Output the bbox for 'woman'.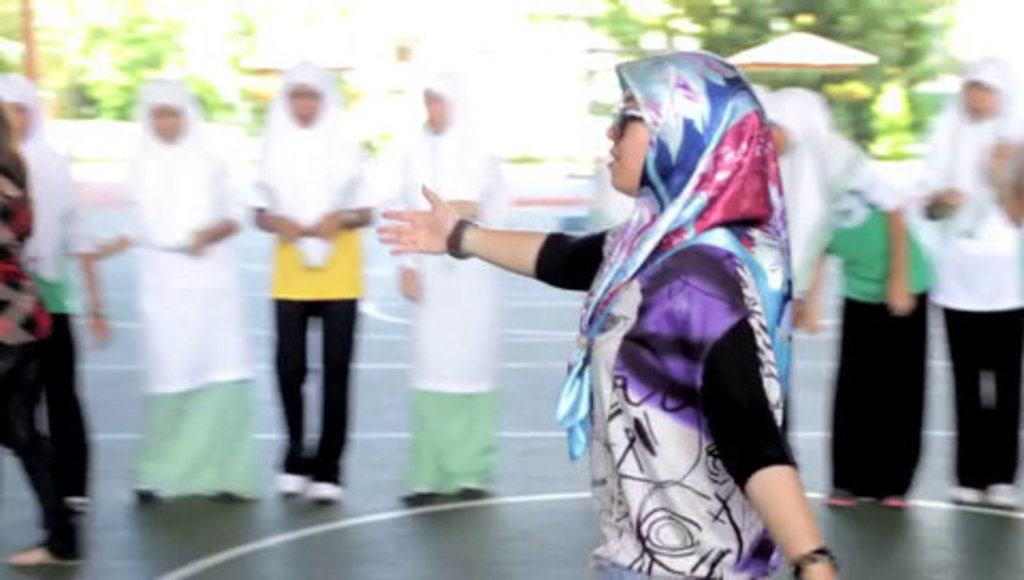
<region>915, 49, 1022, 512</region>.
